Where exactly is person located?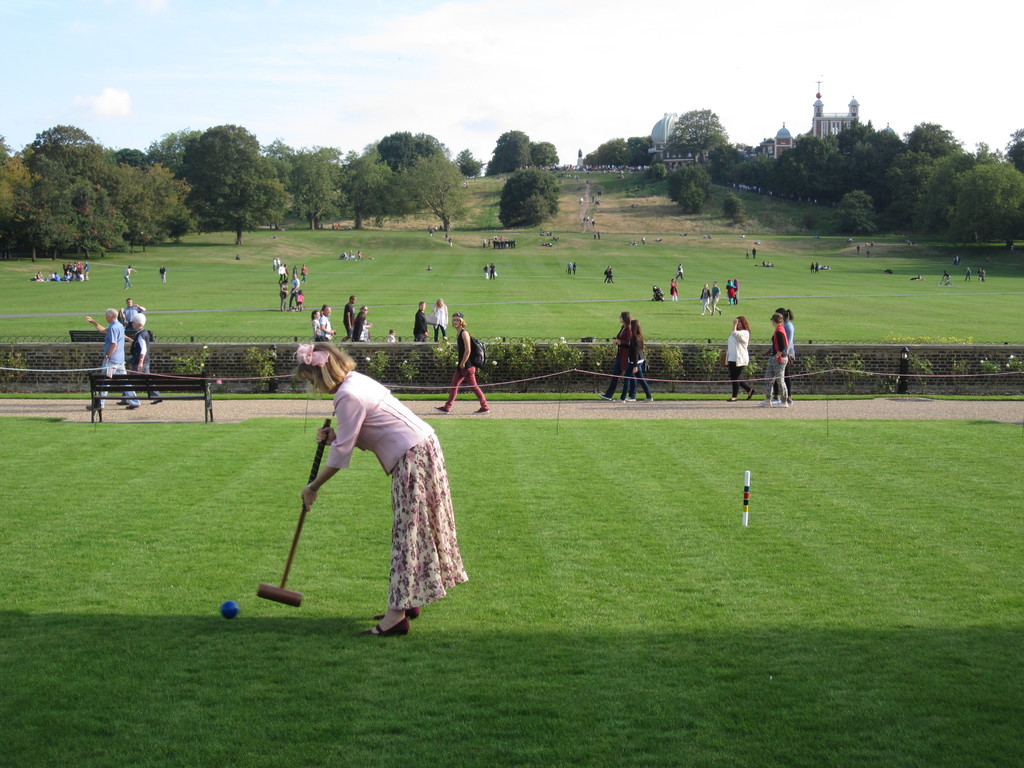
Its bounding box is bbox=(355, 316, 369, 339).
